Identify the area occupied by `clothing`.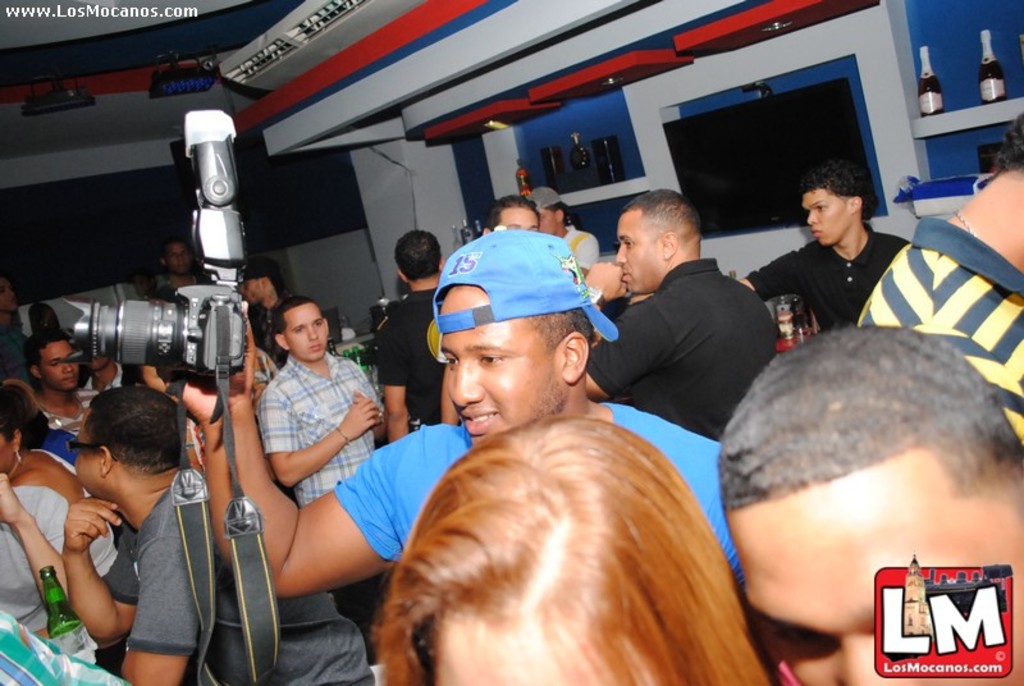
Area: [46,387,102,438].
